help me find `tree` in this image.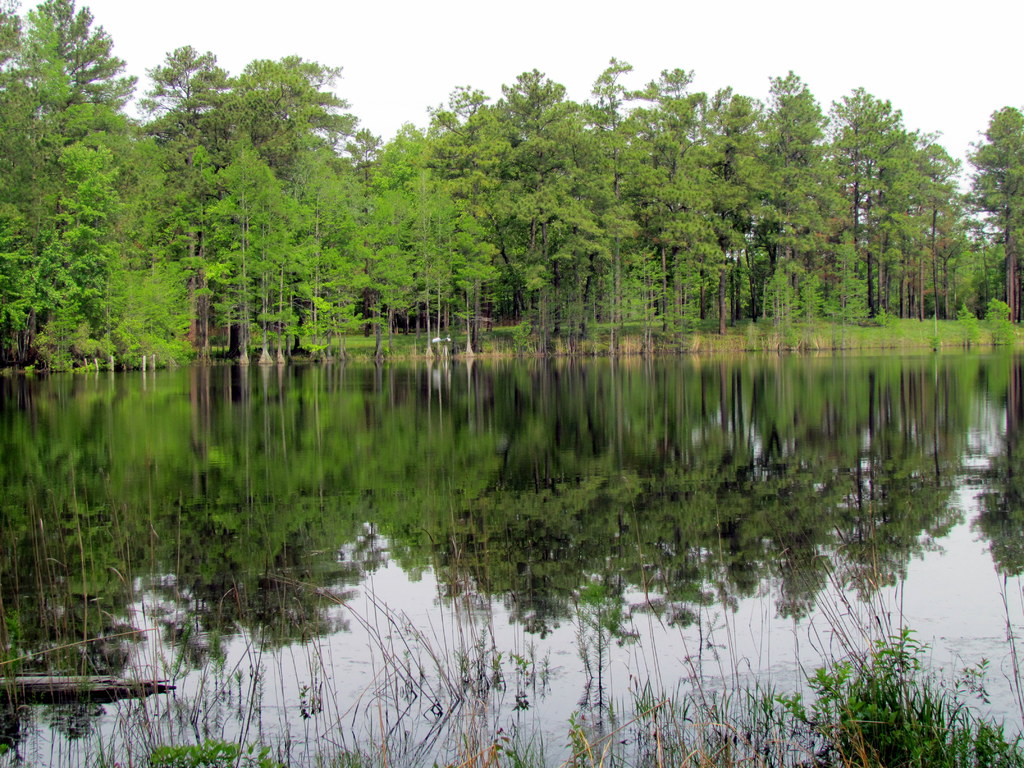
Found it: bbox(962, 99, 1023, 322).
